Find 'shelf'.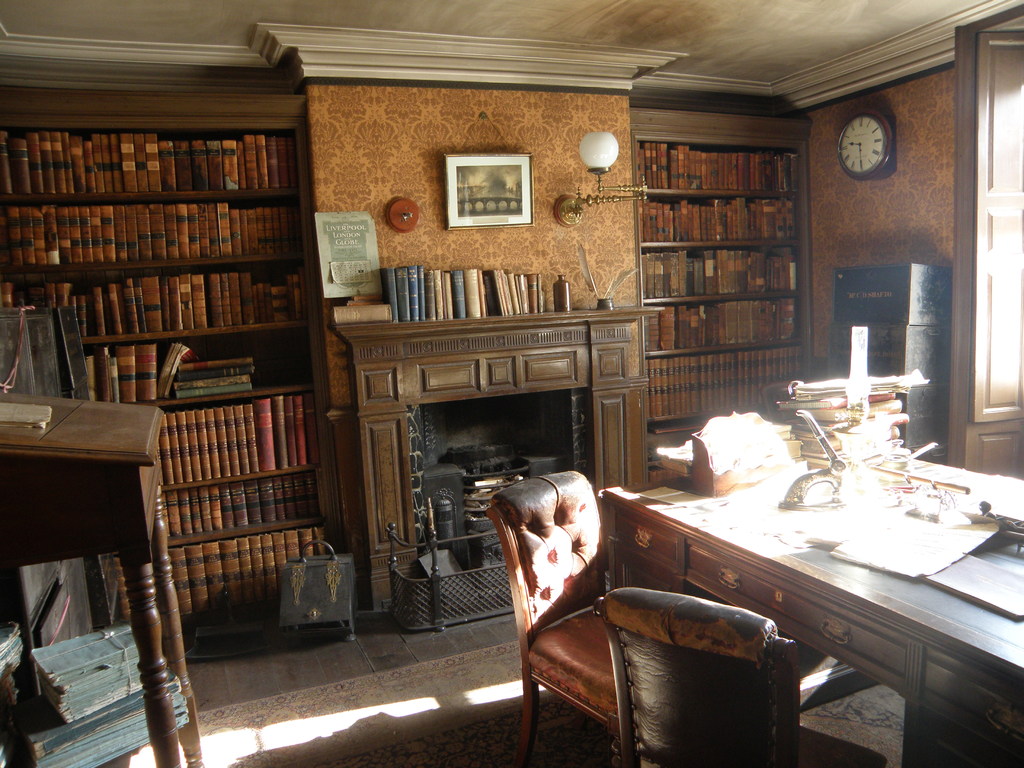
x1=650, y1=346, x2=801, y2=420.
